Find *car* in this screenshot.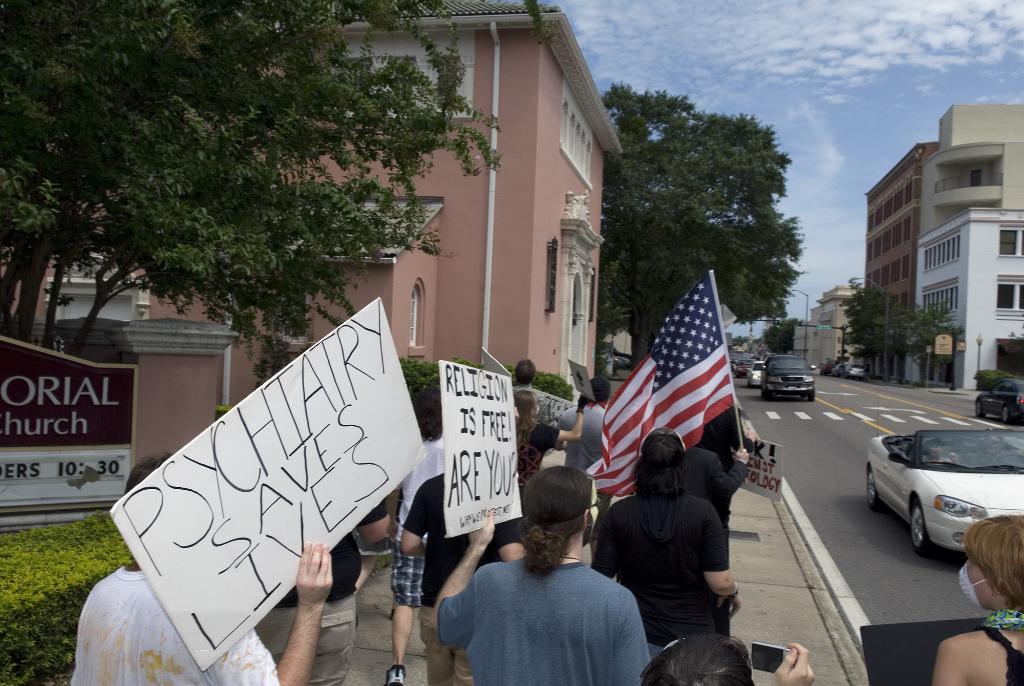
The bounding box for *car* is [left=739, top=356, right=749, bottom=380].
